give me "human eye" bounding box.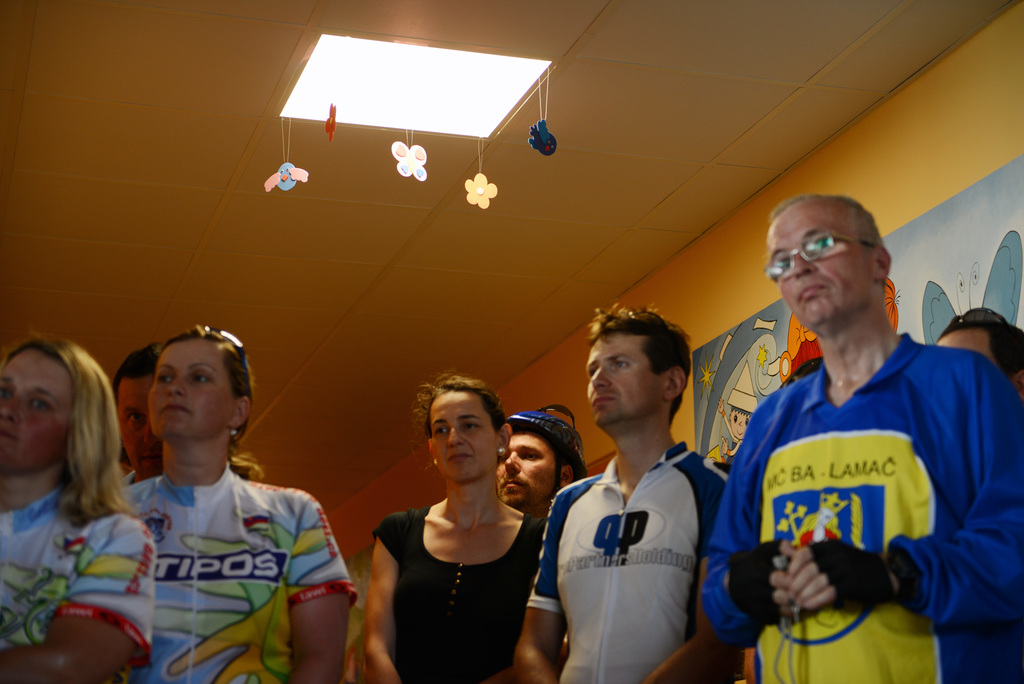
box(456, 420, 479, 435).
